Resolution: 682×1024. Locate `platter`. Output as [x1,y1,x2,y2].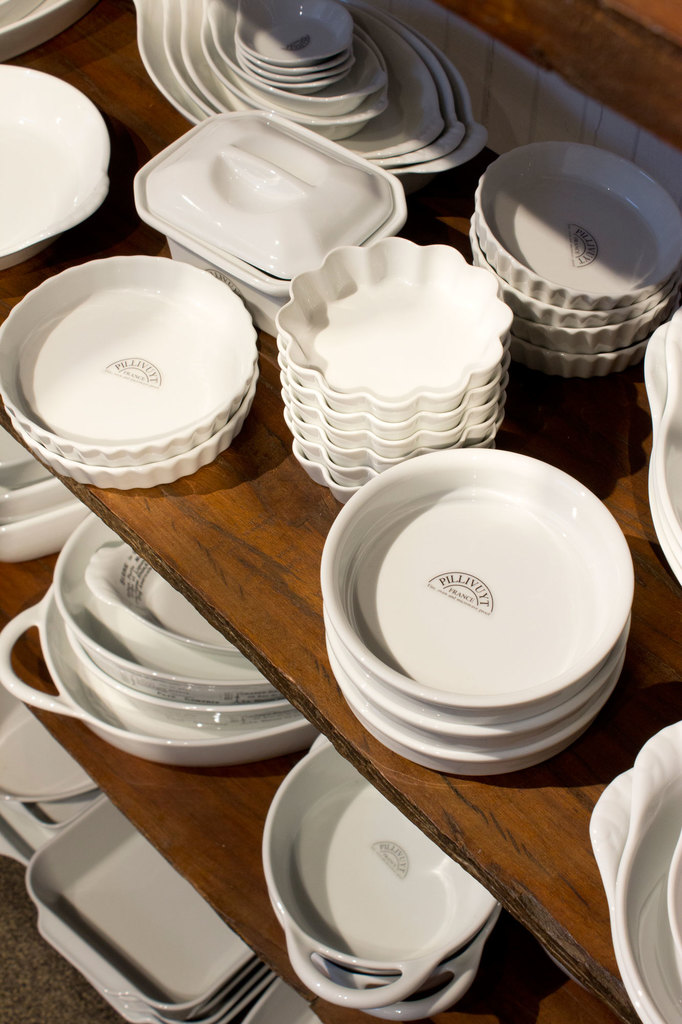
[473,140,679,308].
